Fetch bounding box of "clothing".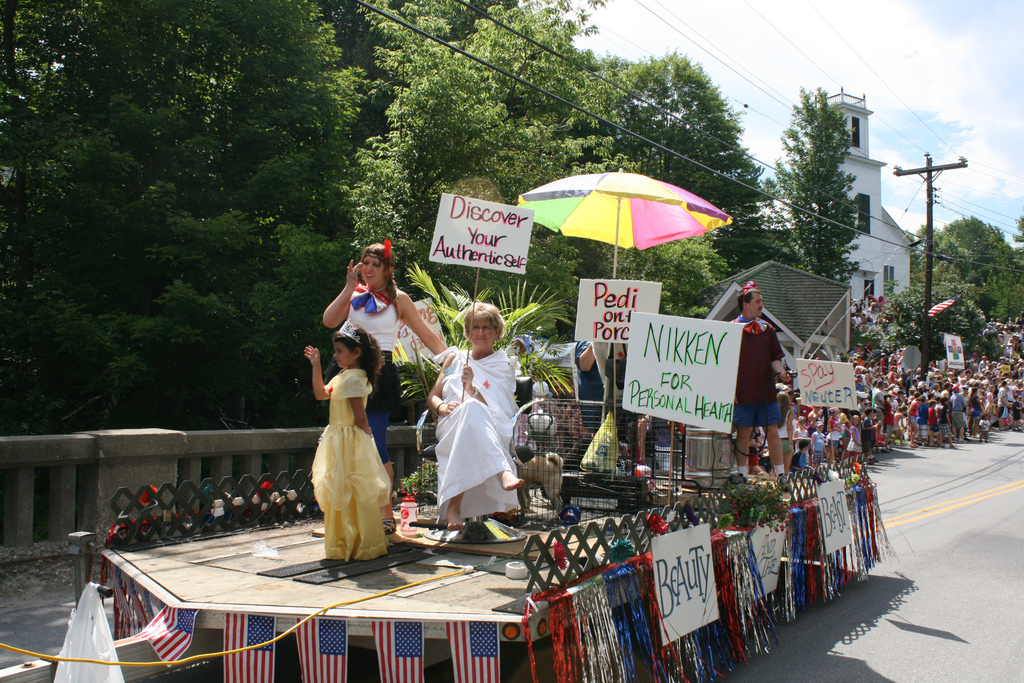
Bbox: 999:387:1007:417.
